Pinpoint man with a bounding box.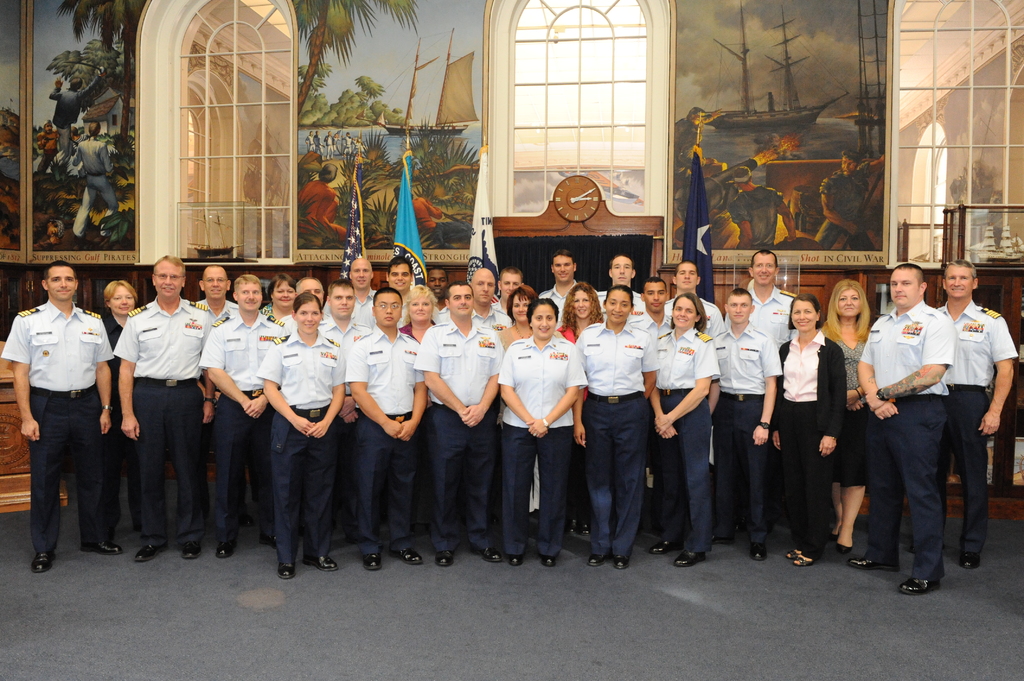
306:127:314:150.
